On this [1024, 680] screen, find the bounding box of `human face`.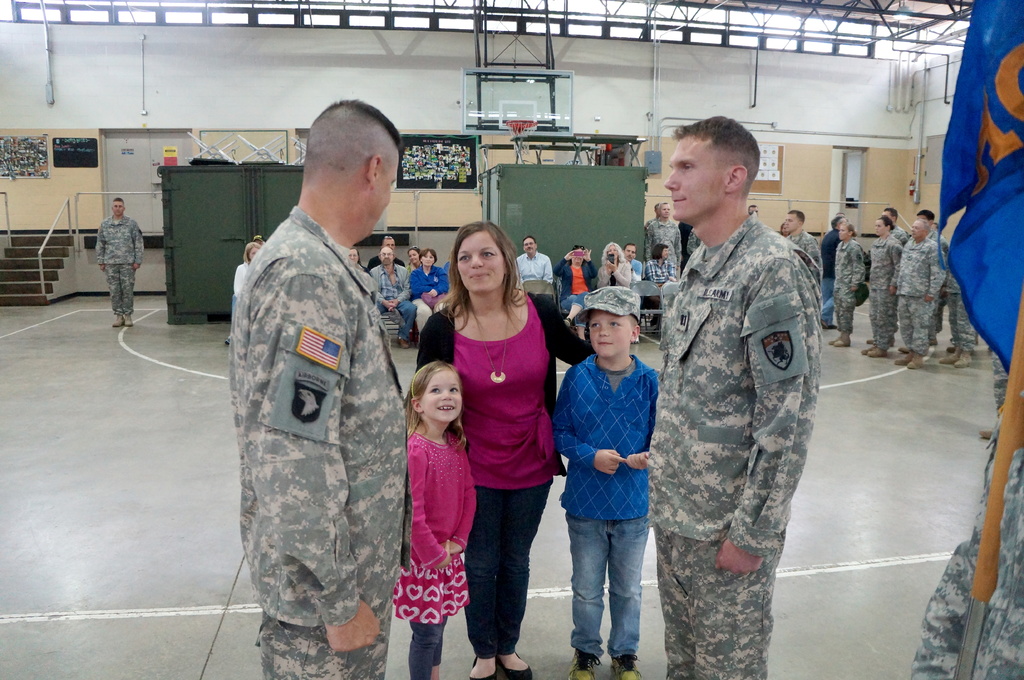
Bounding box: {"left": 346, "top": 248, "right": 358, "bottom": 262}.
